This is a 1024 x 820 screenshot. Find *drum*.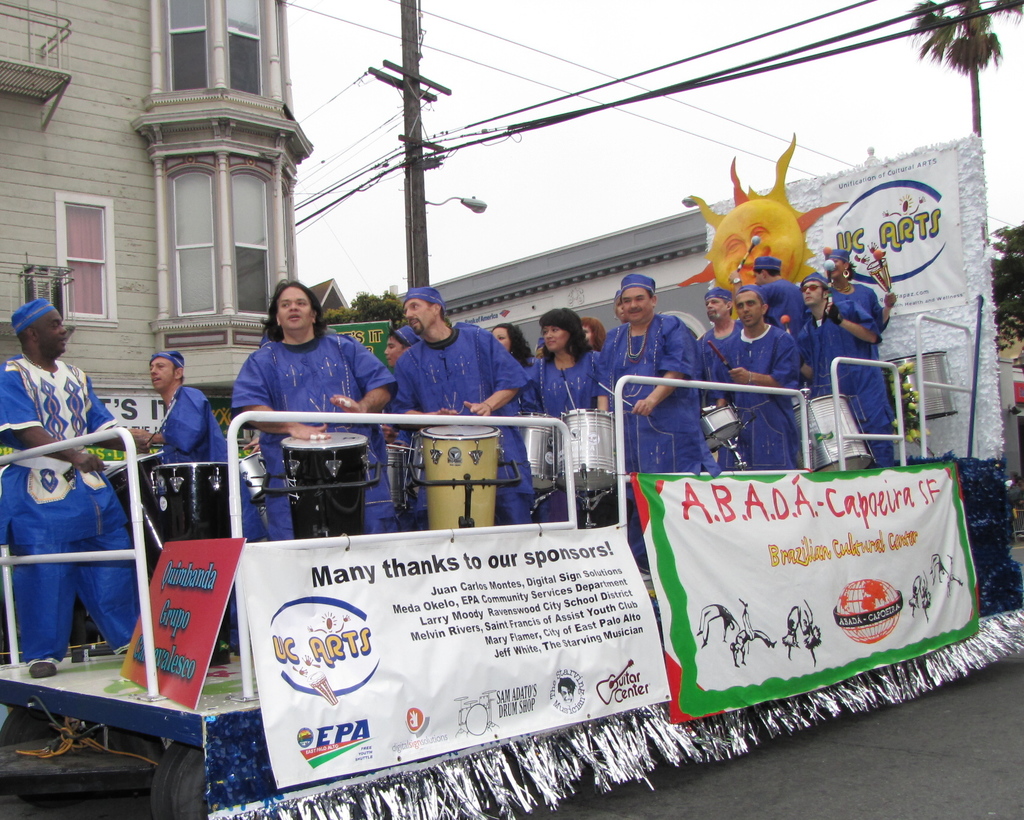
Bounding box: left=386, top=444, right=411, bottom=509.
